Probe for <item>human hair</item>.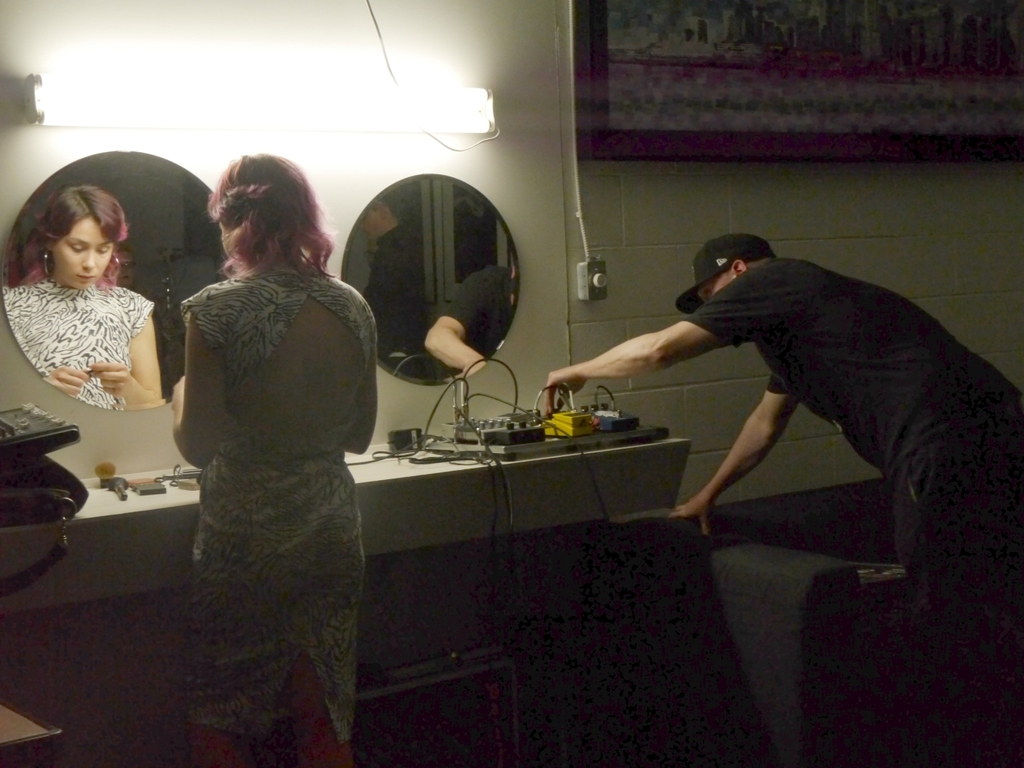
Probe result: locate(197, 153, 310, 277).
